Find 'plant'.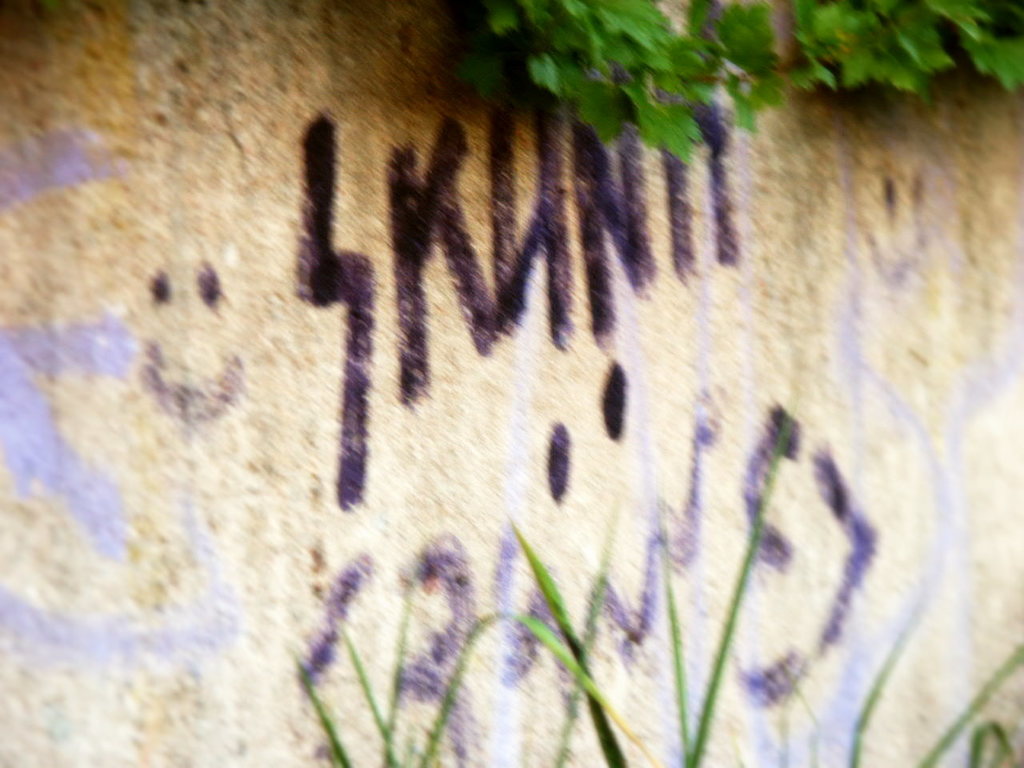
bbox(288, 415, 1023, 767).
